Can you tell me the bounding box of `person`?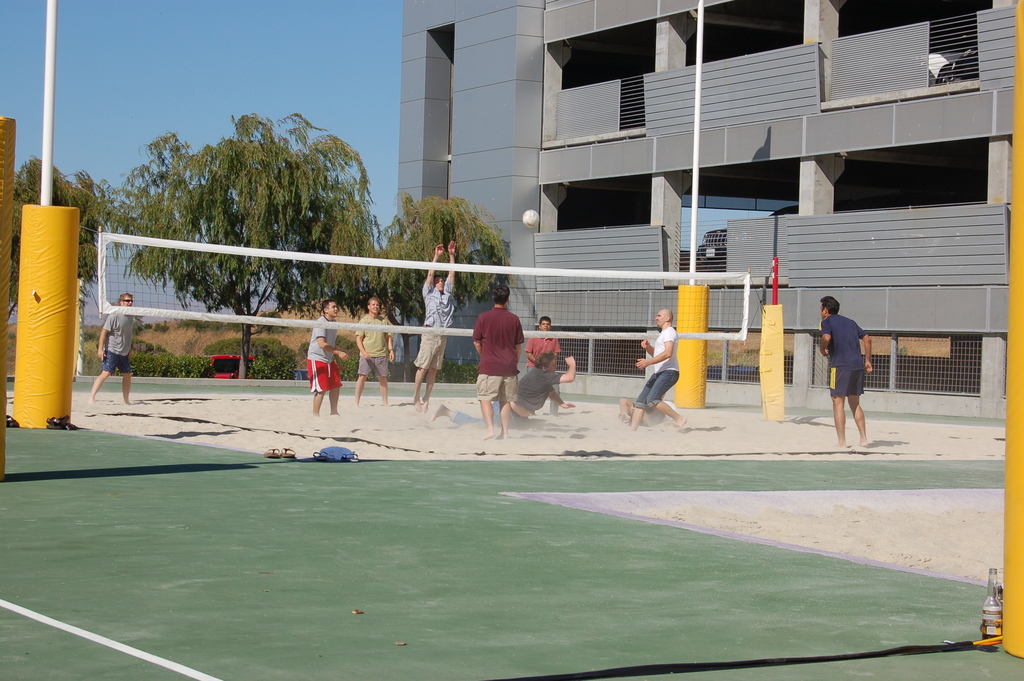
[472, 274, 539, 443].
